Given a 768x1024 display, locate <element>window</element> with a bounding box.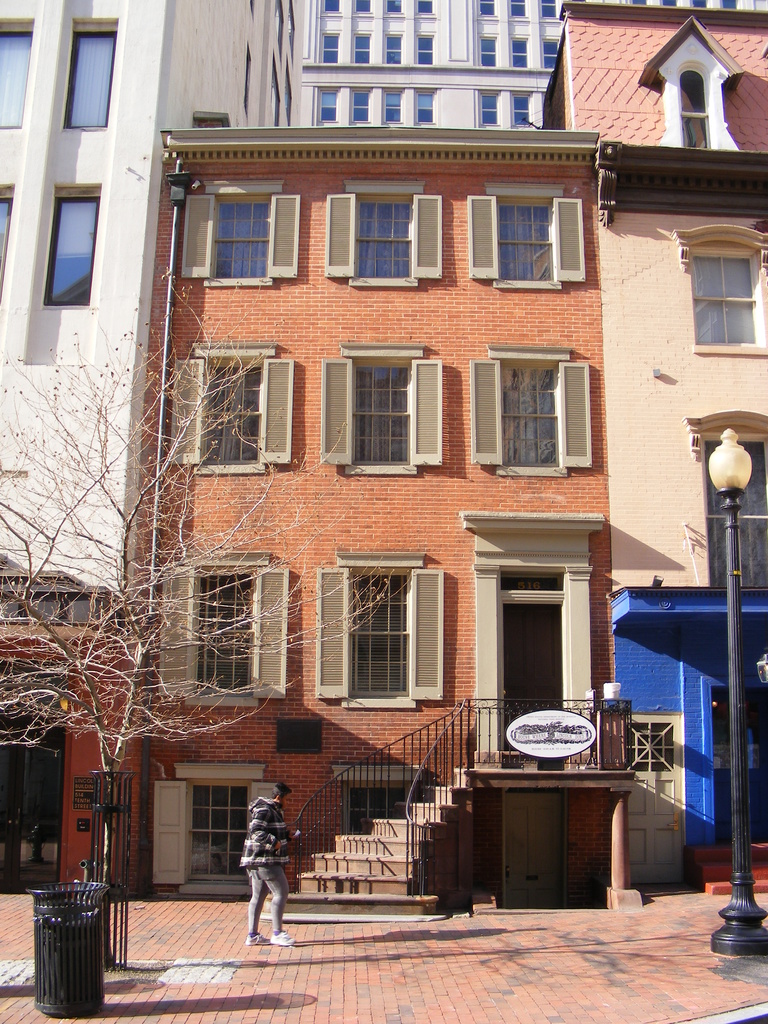
Located: detection(356, 1, 368, 13).
